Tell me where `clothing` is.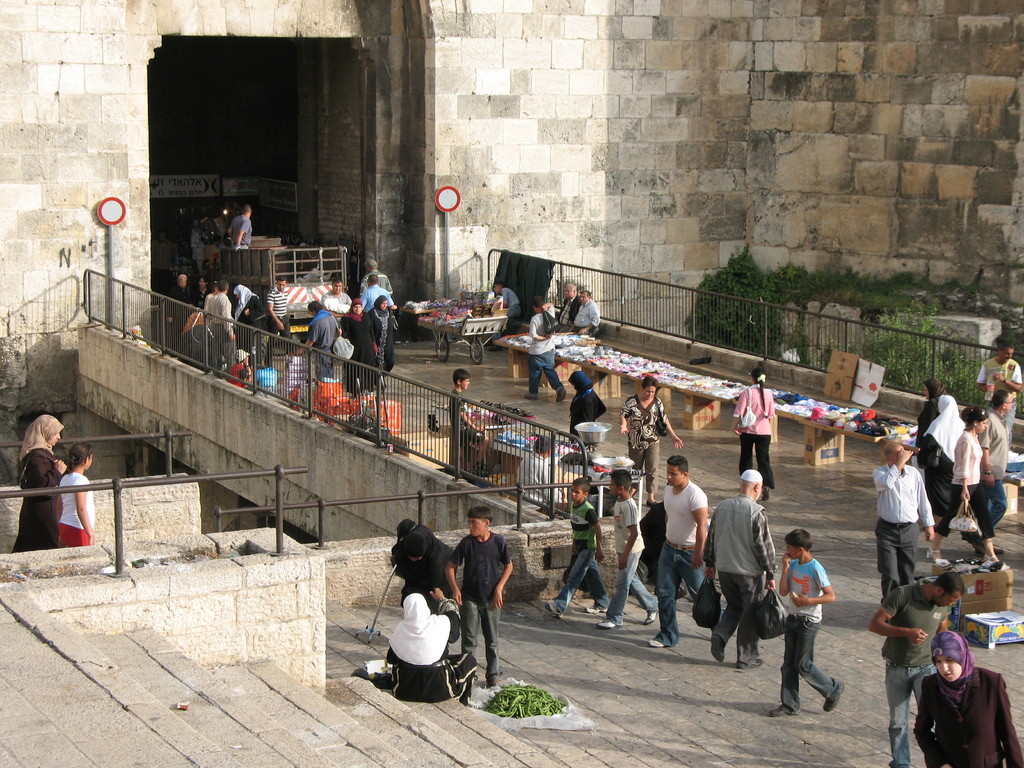
`clothing` is at detection(977, 354, 1023, 435).
